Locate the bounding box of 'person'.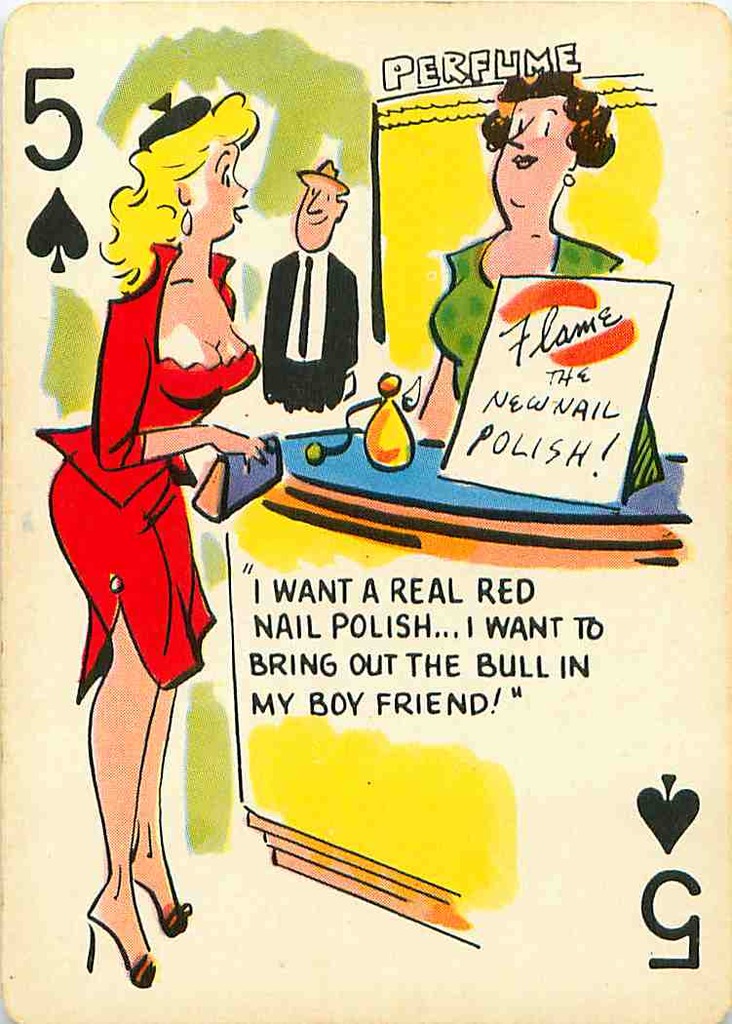
Bounding box: locate(418, 71, 624, 441).
